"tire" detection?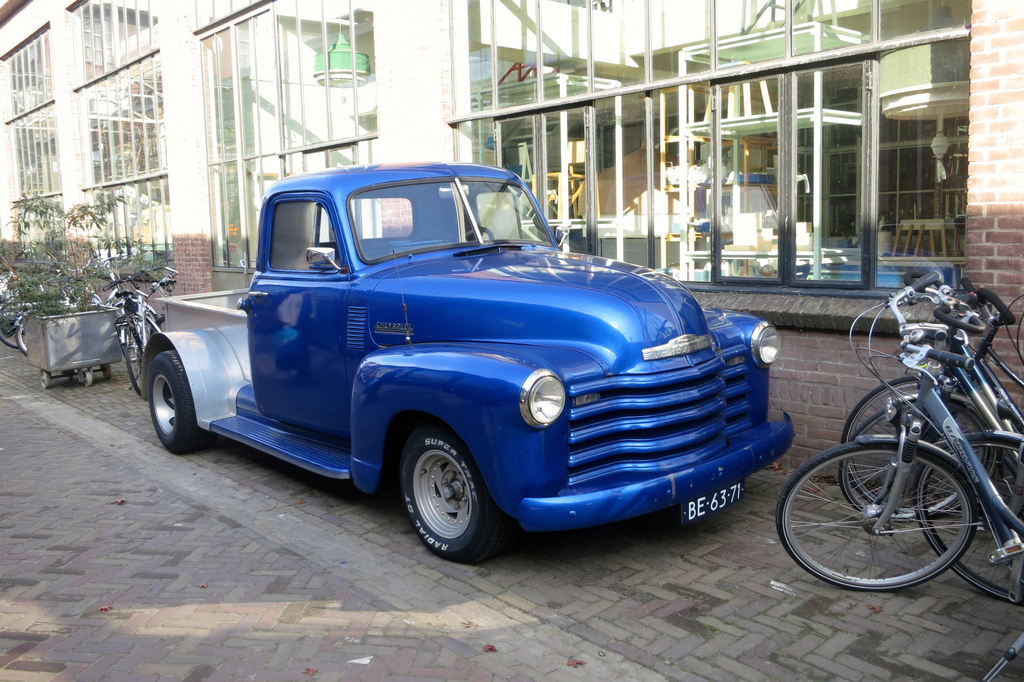
923:437:1023:612
